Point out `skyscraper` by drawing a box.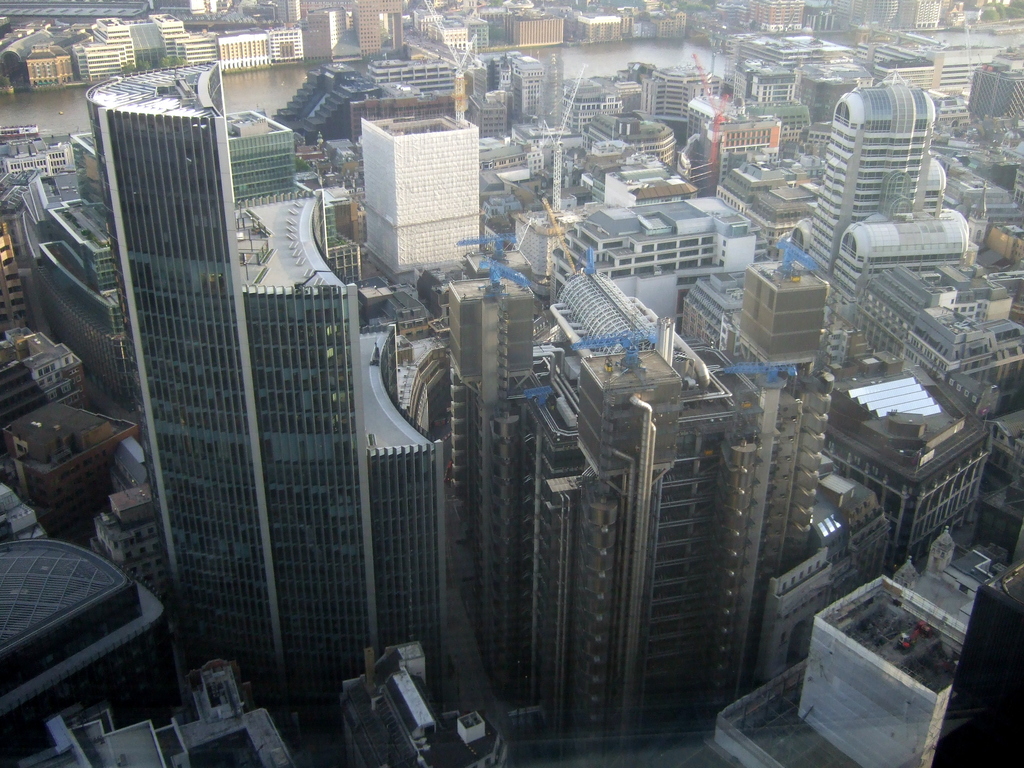
pyautogui.locateOnScreen(329, 92, 483, 296).
